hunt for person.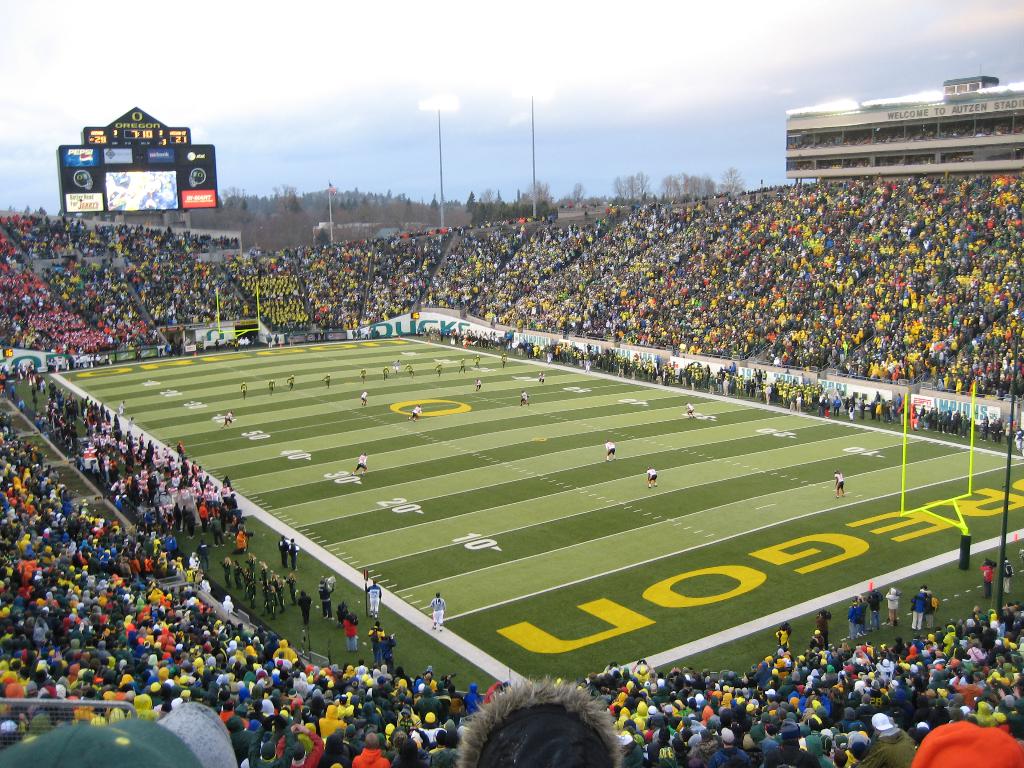
Hunted down at 605:440:618:465.
